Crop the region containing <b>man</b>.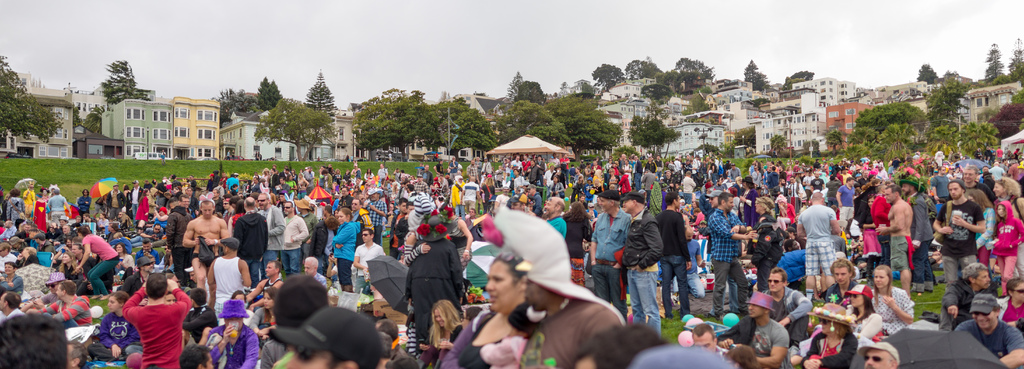
Crop region: pyautogui.locateOnScreen(917, 152, 922, 159).
